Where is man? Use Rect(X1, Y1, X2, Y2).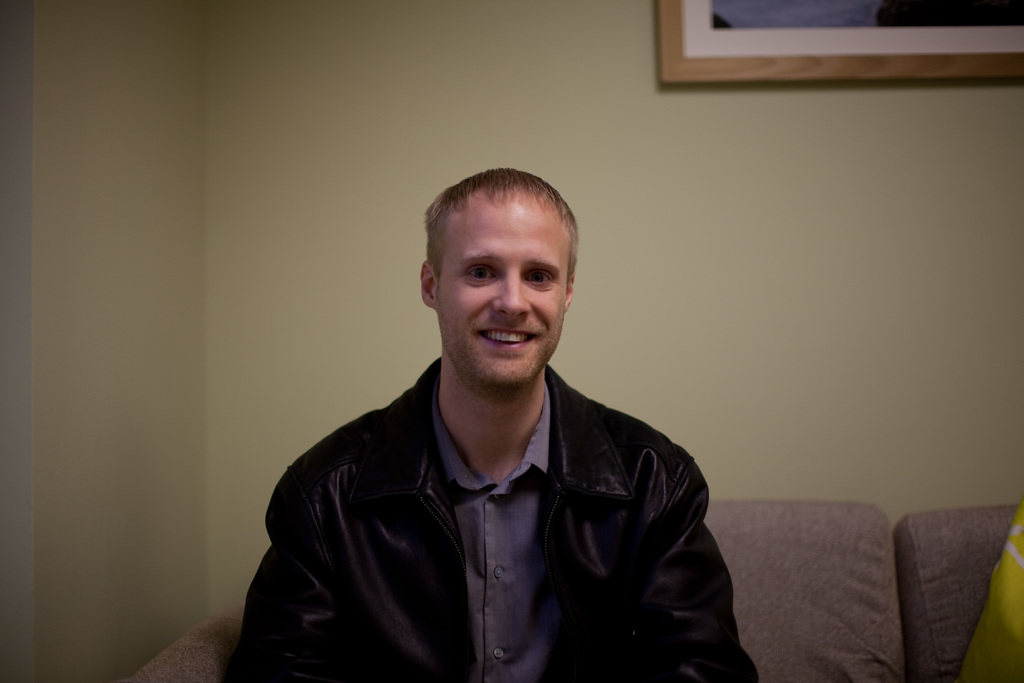
Rect(229, 159, 762, 682).
